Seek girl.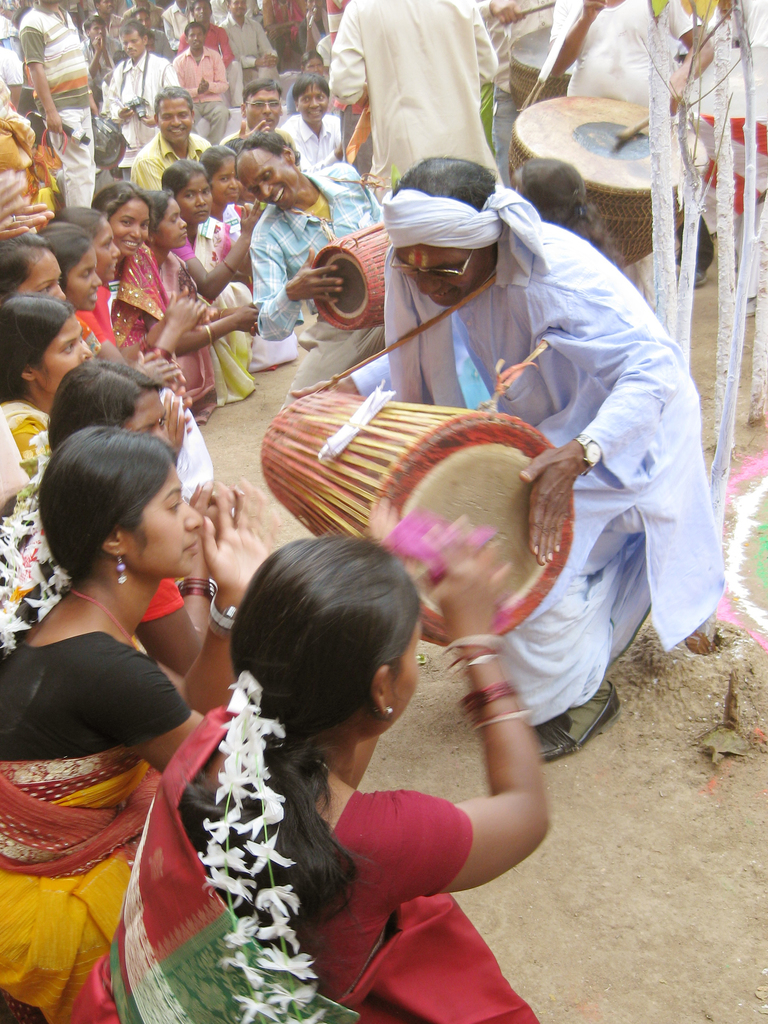
[x1=196, y1=146, x2=247, y2=245].
